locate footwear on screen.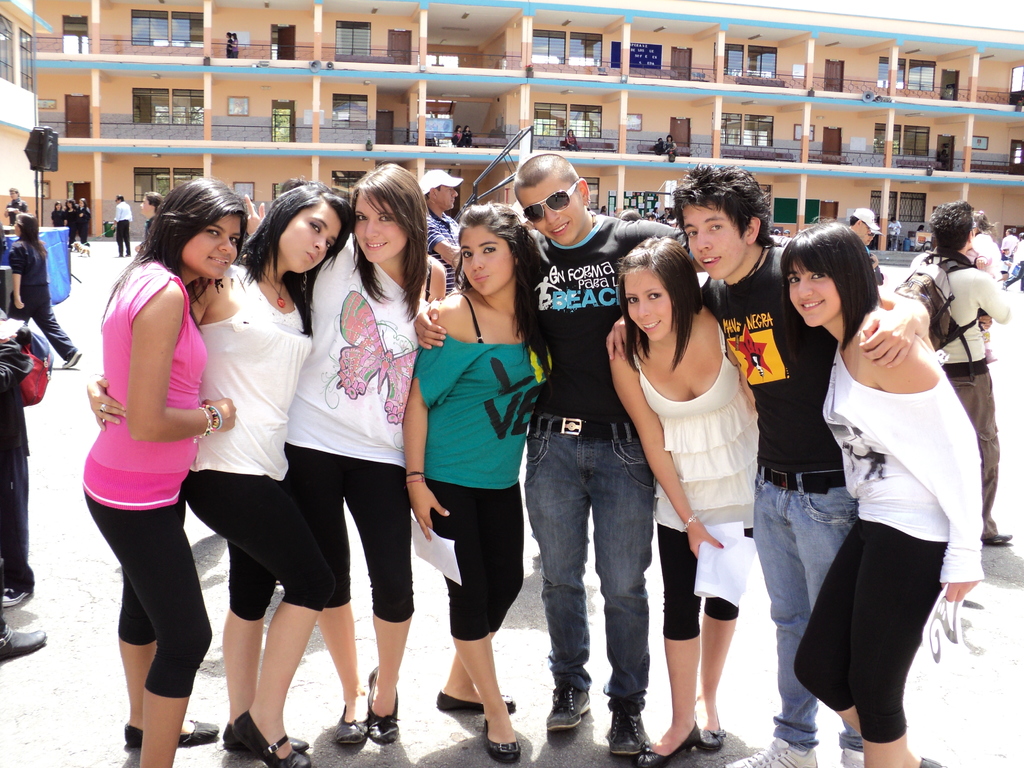
On screen at BBox(840, 749, 941, 767).
